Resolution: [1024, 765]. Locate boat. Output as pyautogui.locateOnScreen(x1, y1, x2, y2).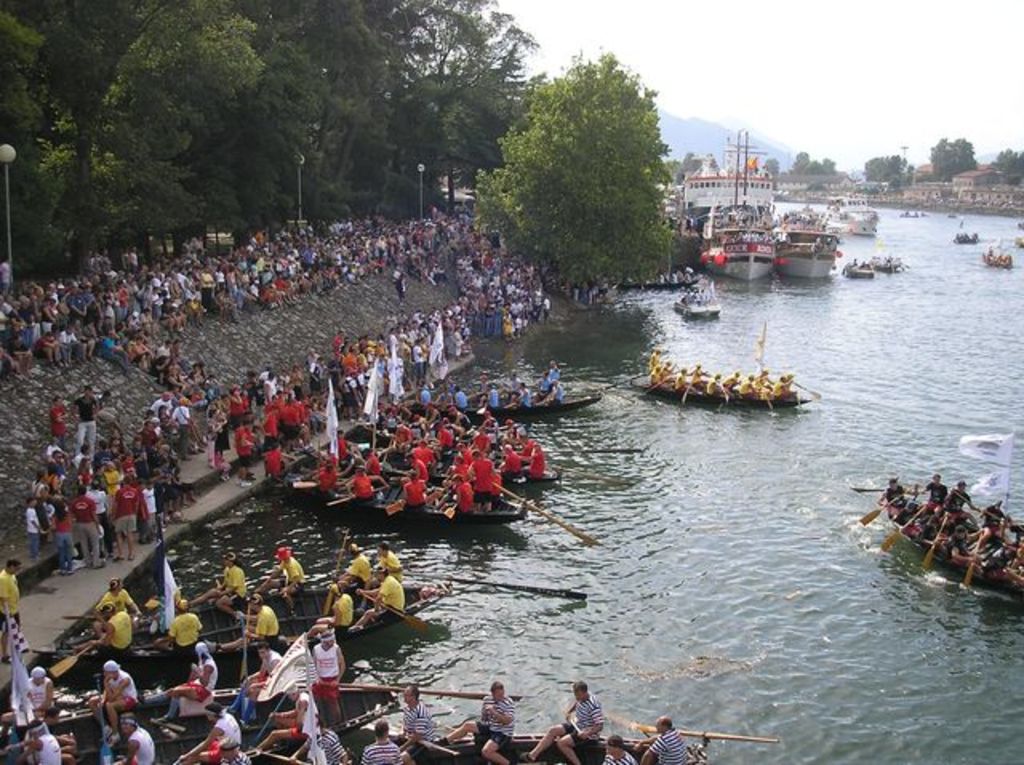
pyautogui.locateOnScreen(606, 266, 704, 294).
